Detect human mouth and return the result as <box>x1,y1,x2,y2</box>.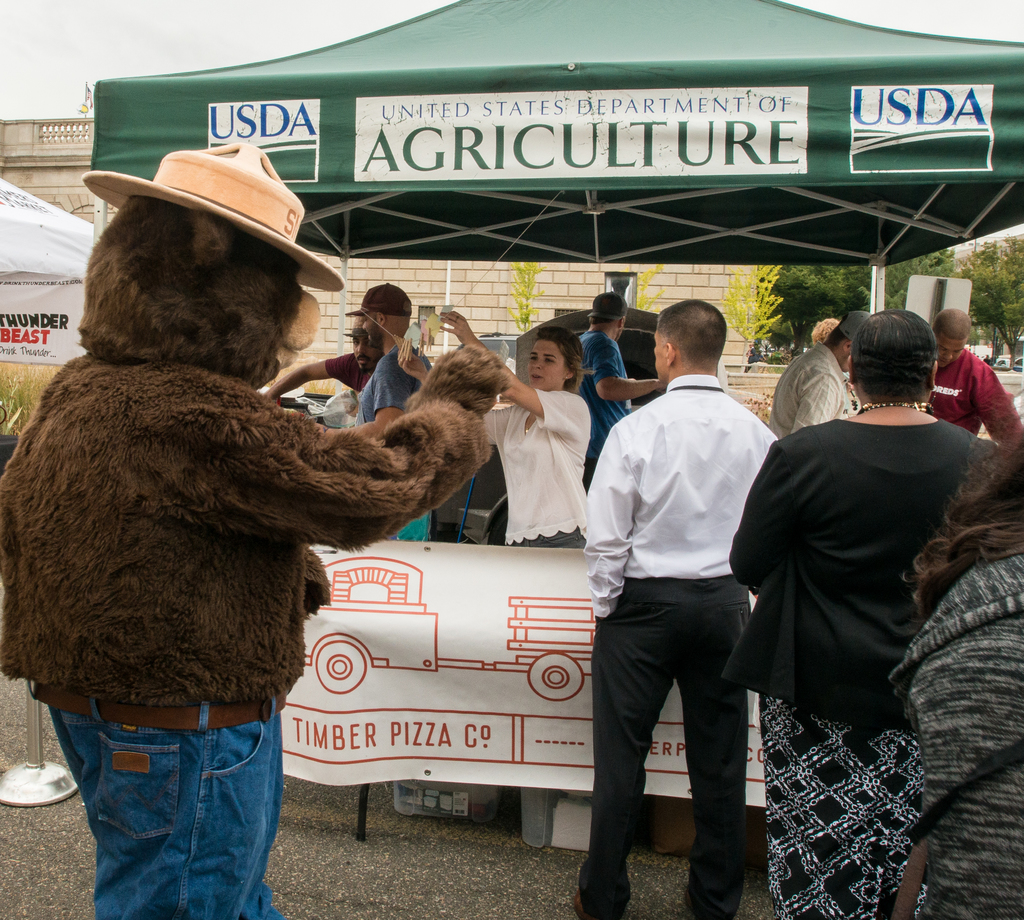
<box>356,355,372,365</box>.
